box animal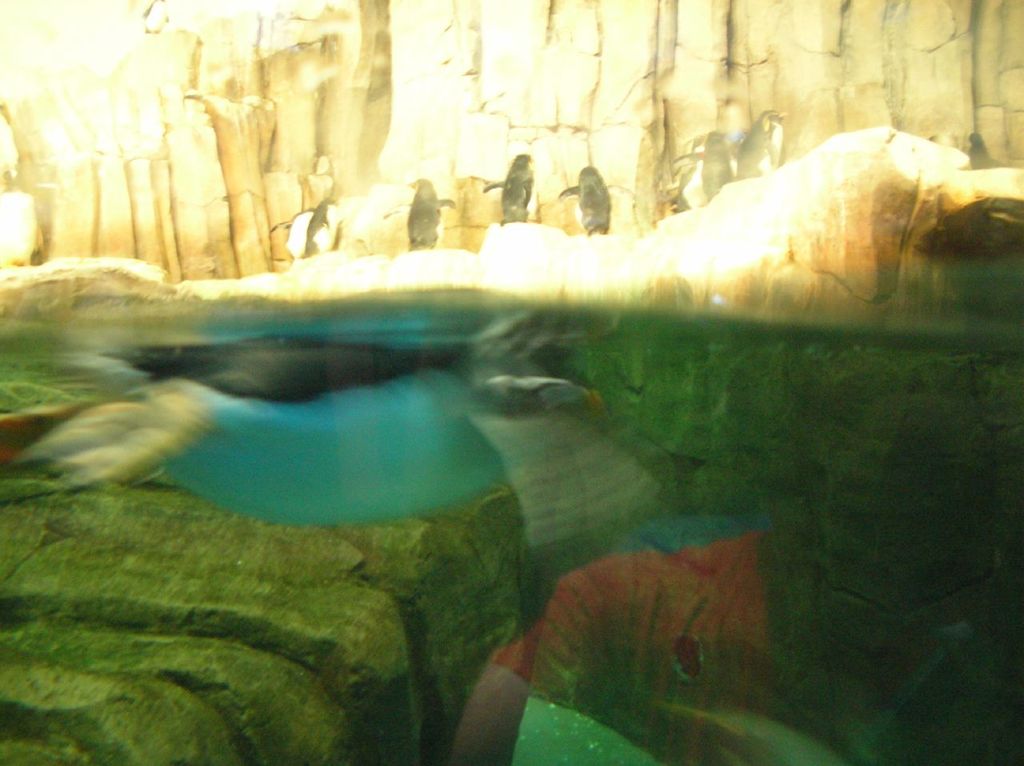
{"left": 484, "top": 150, "right": 540, "bottom": 221}
